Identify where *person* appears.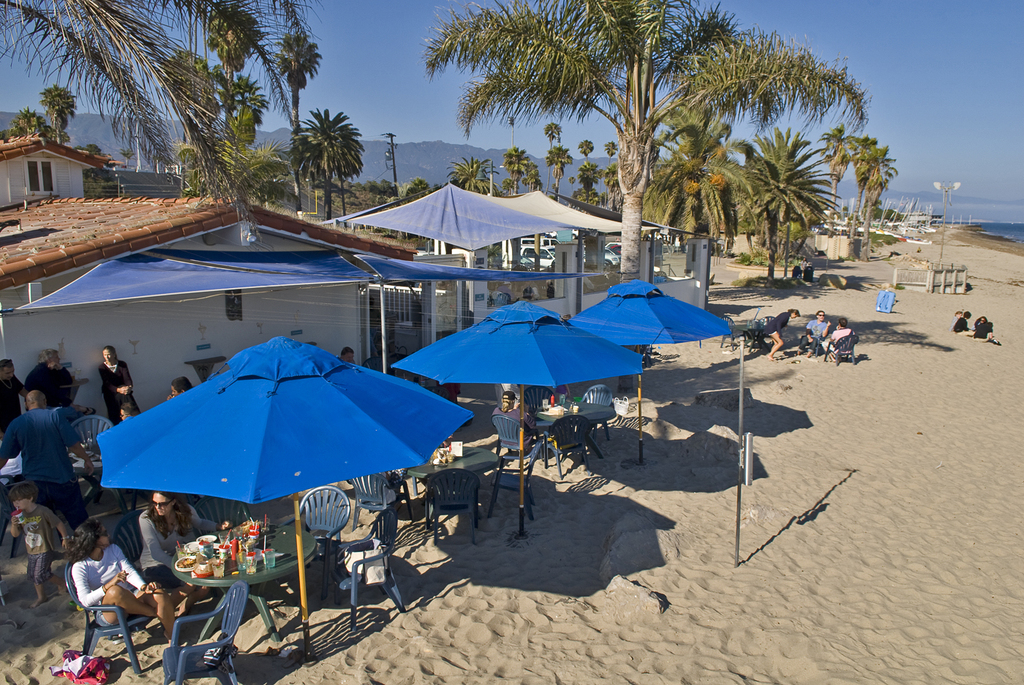
Appears at (949, 311, 974, 337).
